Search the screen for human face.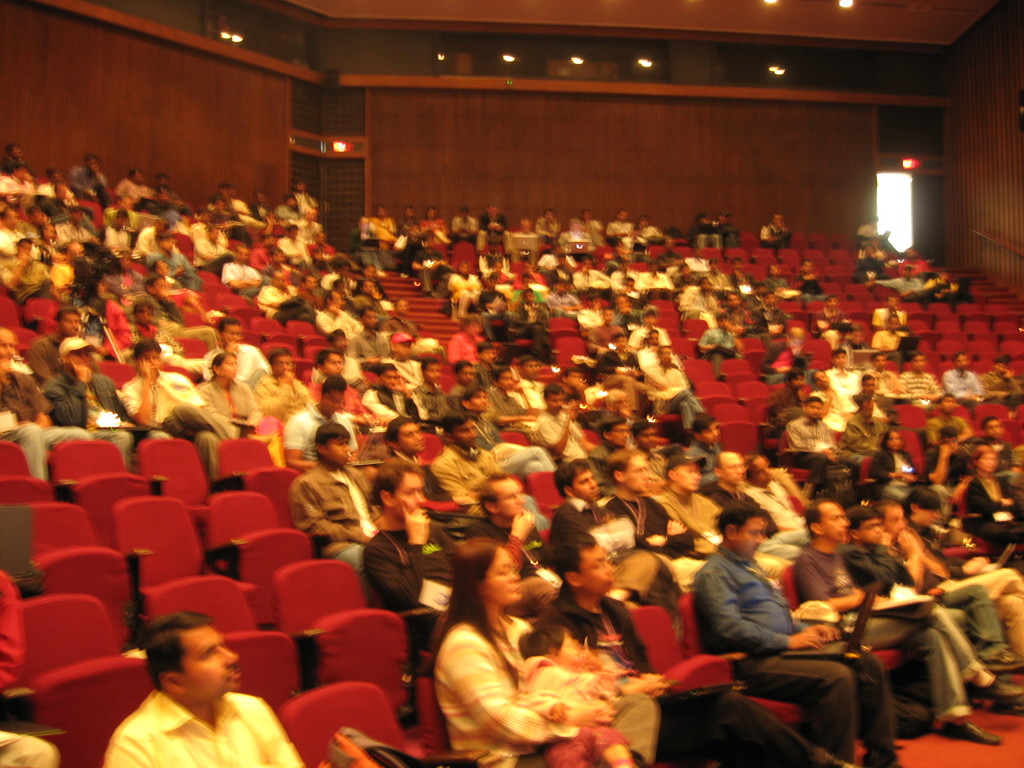
Found at bbox=[456, 420, 479, 438].
